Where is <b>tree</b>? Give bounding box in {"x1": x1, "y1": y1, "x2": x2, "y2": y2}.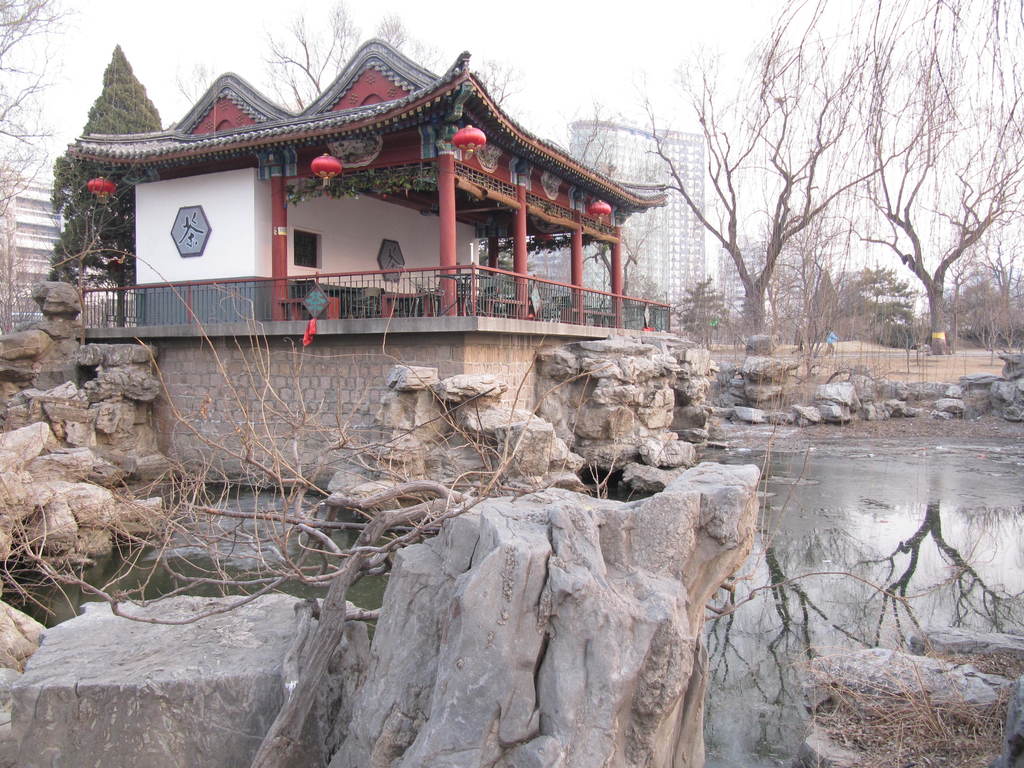
{"x1": 609, "y1": 0, "x2": 952, "y2": 333}.
